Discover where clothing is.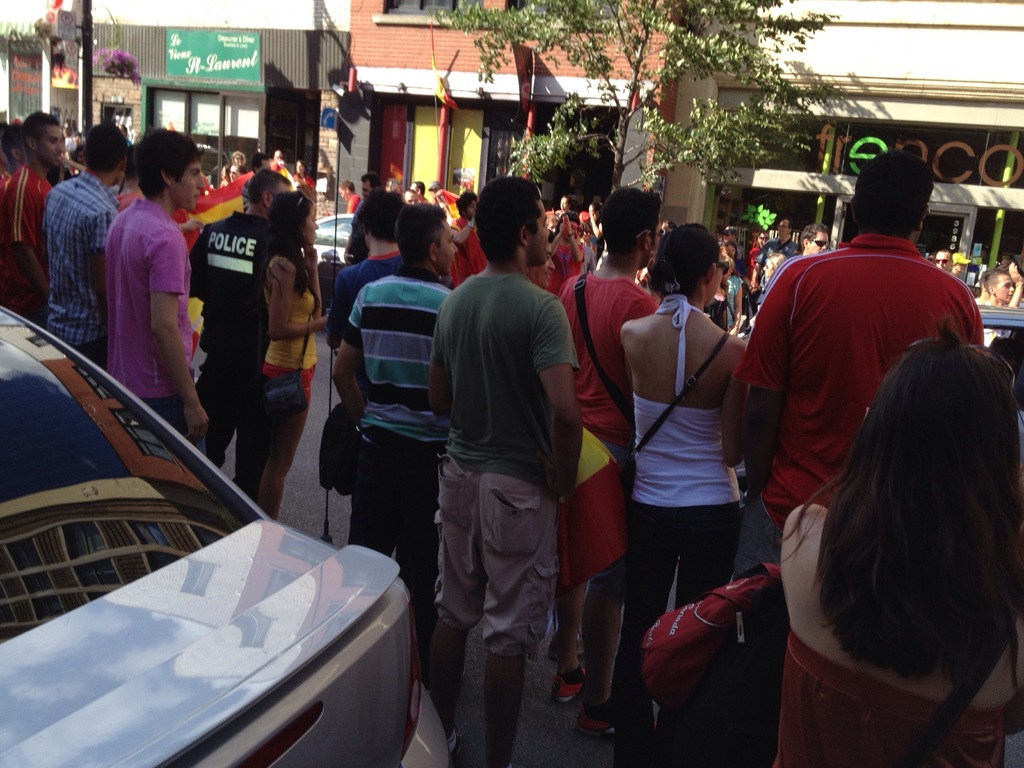
Discovered at detection(264, 266, 314, 416).
